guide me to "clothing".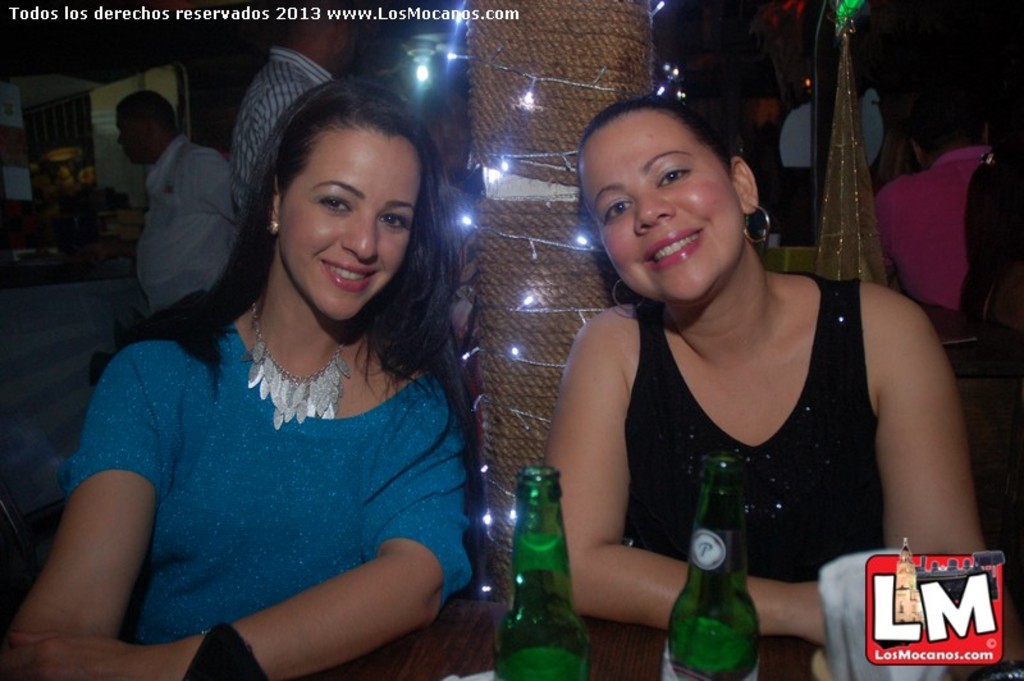
Guidance: Rect(872, 141, 1000, 314).
